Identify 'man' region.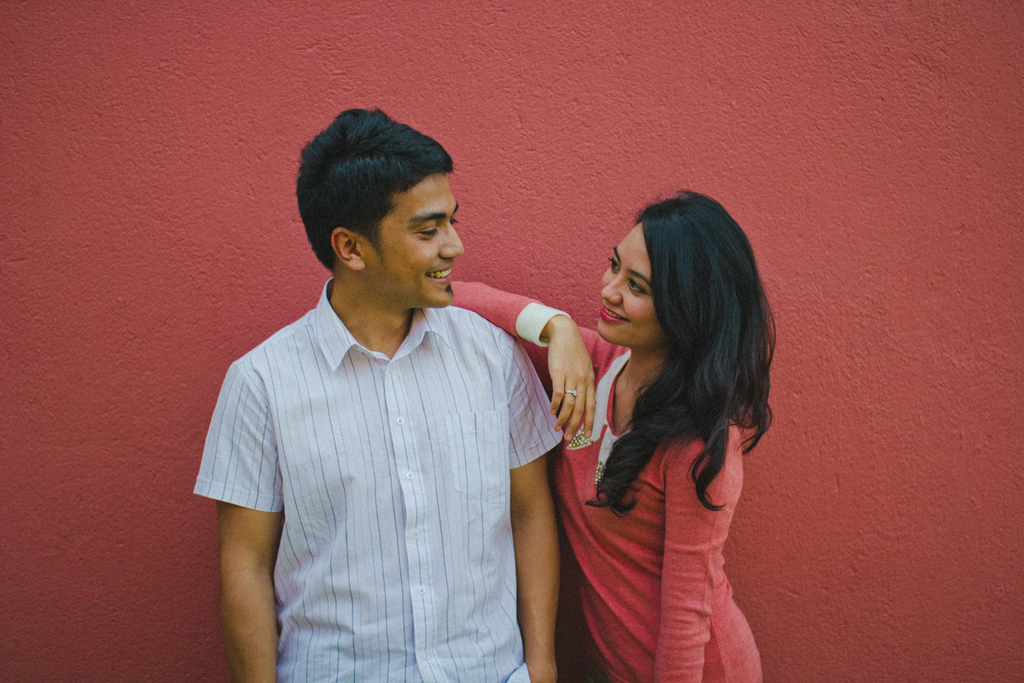
Region: 200:96:582:682.
